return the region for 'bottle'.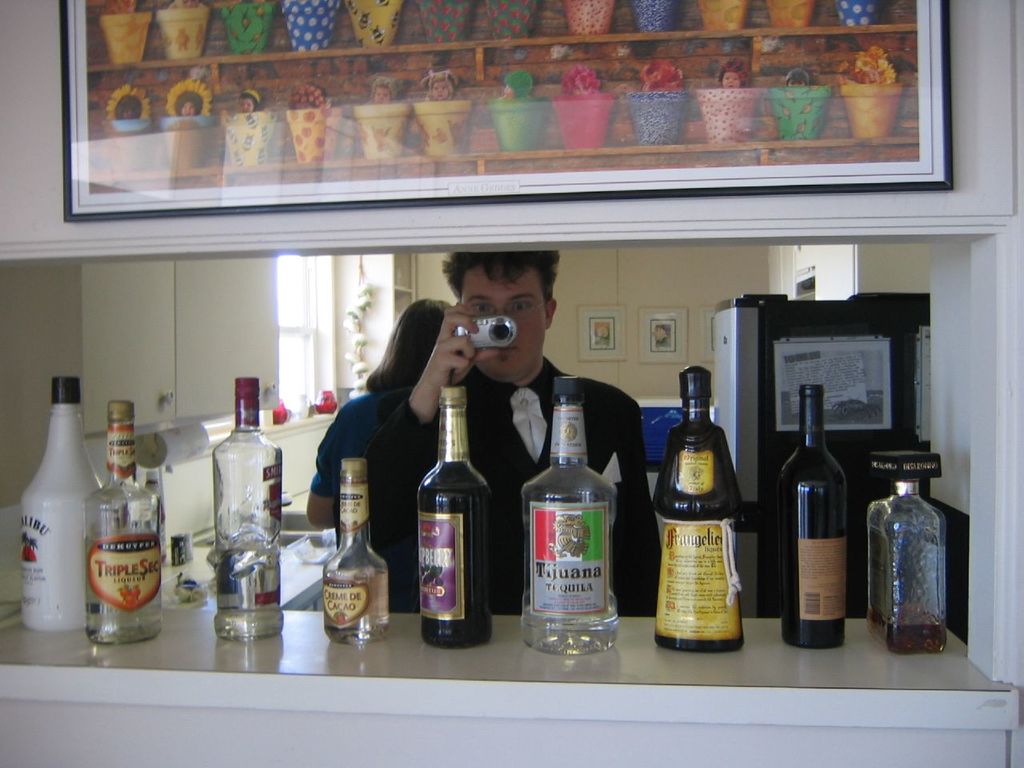
<box>871,474,951,653</box>.
